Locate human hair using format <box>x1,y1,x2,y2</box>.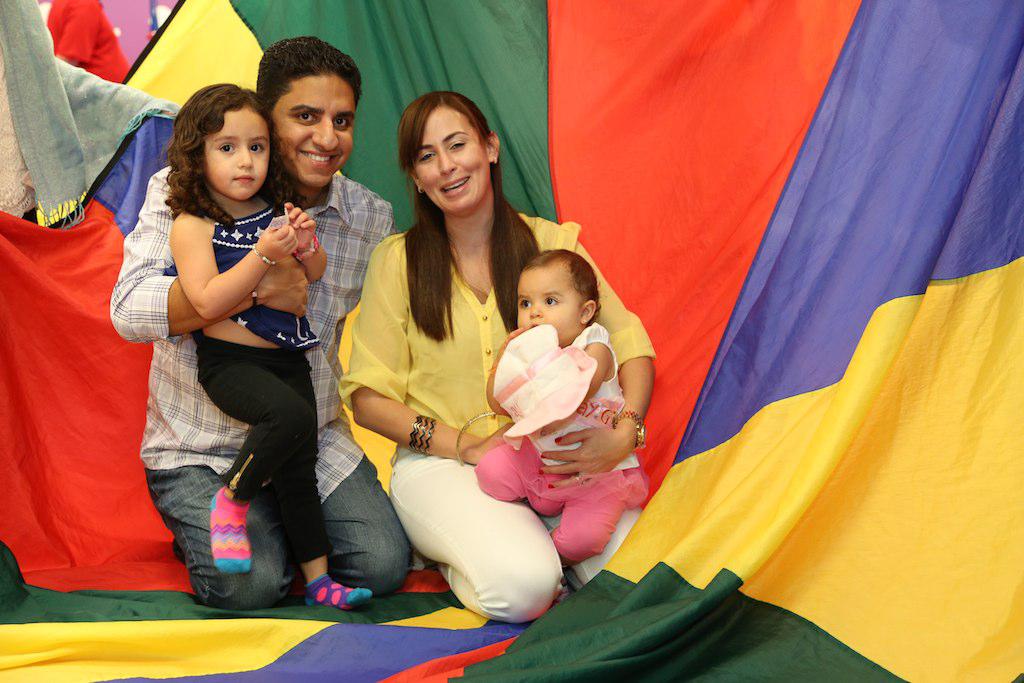
<box>166,78,306,229</box>.
